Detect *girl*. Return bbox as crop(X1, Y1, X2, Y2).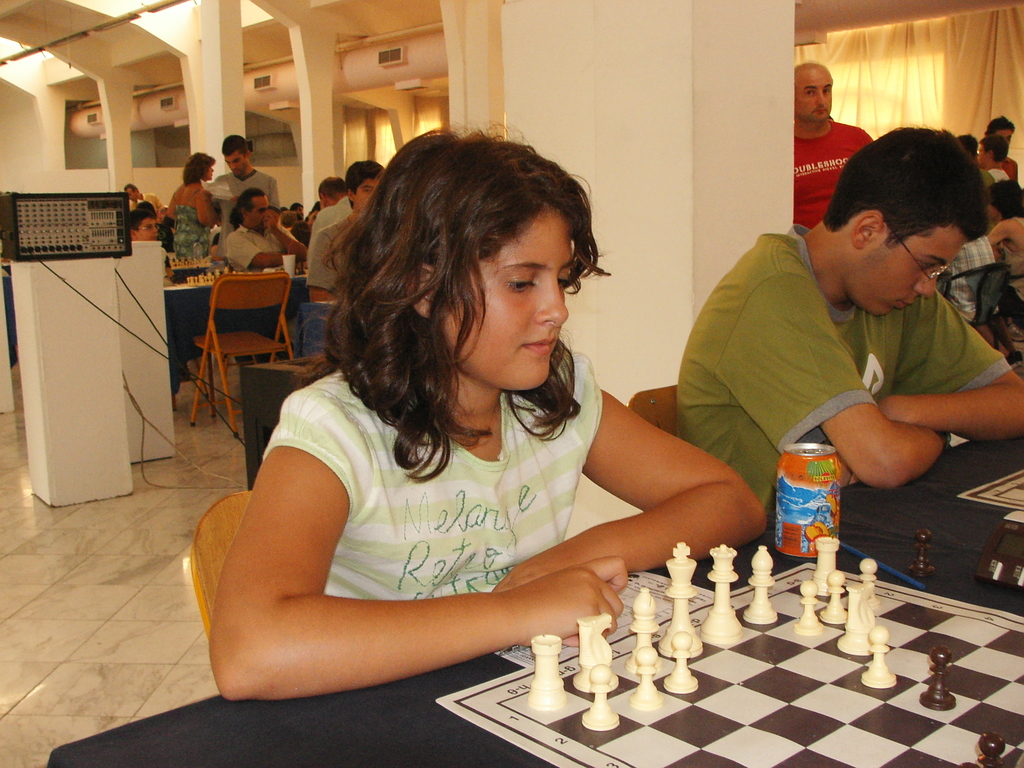
crop(168, 150, 213, 225).
